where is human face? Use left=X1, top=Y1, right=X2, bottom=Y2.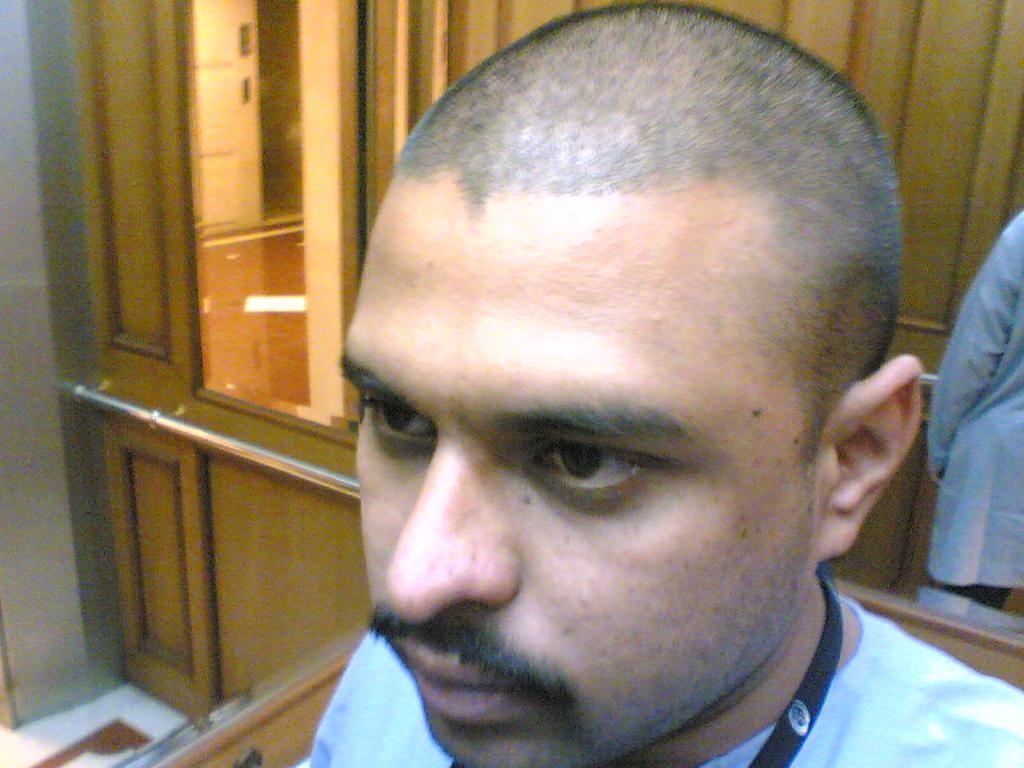
left=342, top=193, right=818, bottom=767.
